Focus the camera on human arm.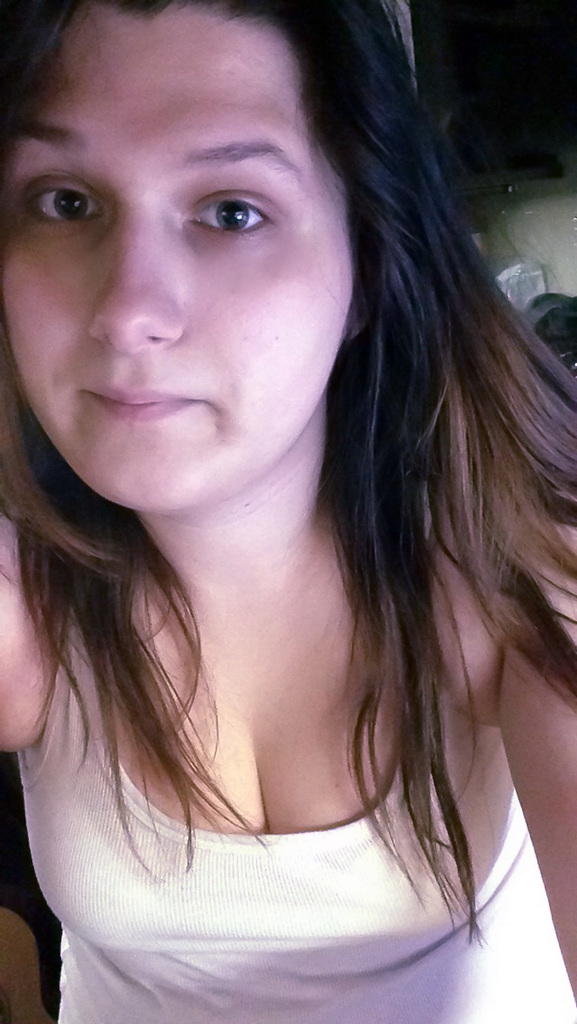
Focus region: [x1=497, y1=523, x2=575, y2=995].
